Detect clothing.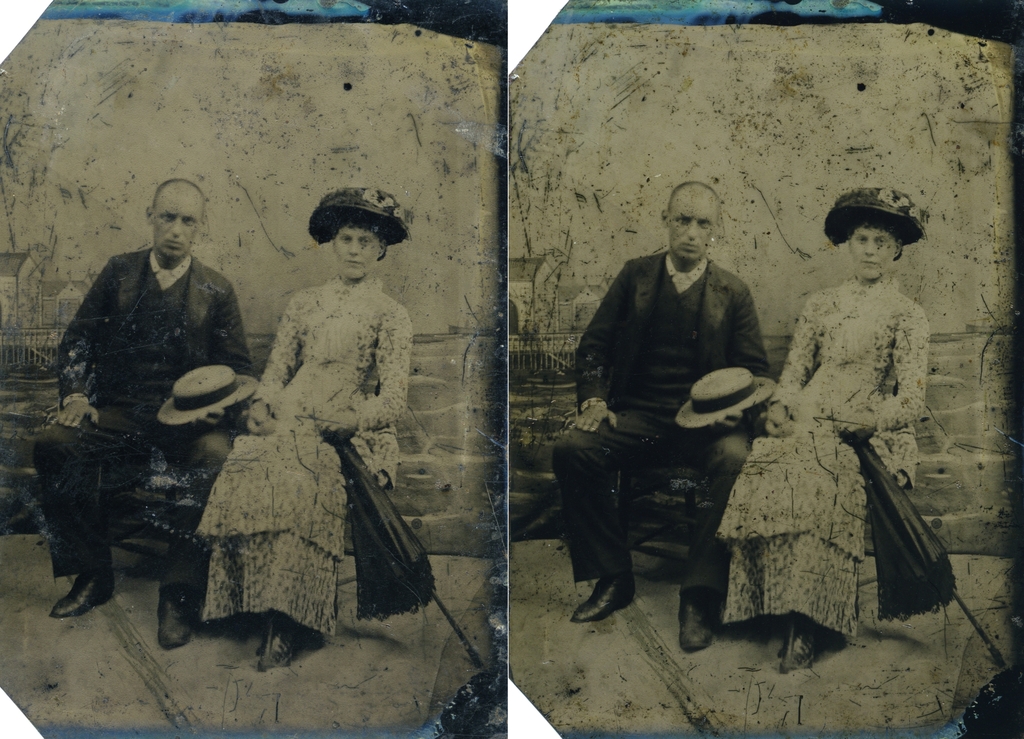
Detected at [189,276,417,641].
